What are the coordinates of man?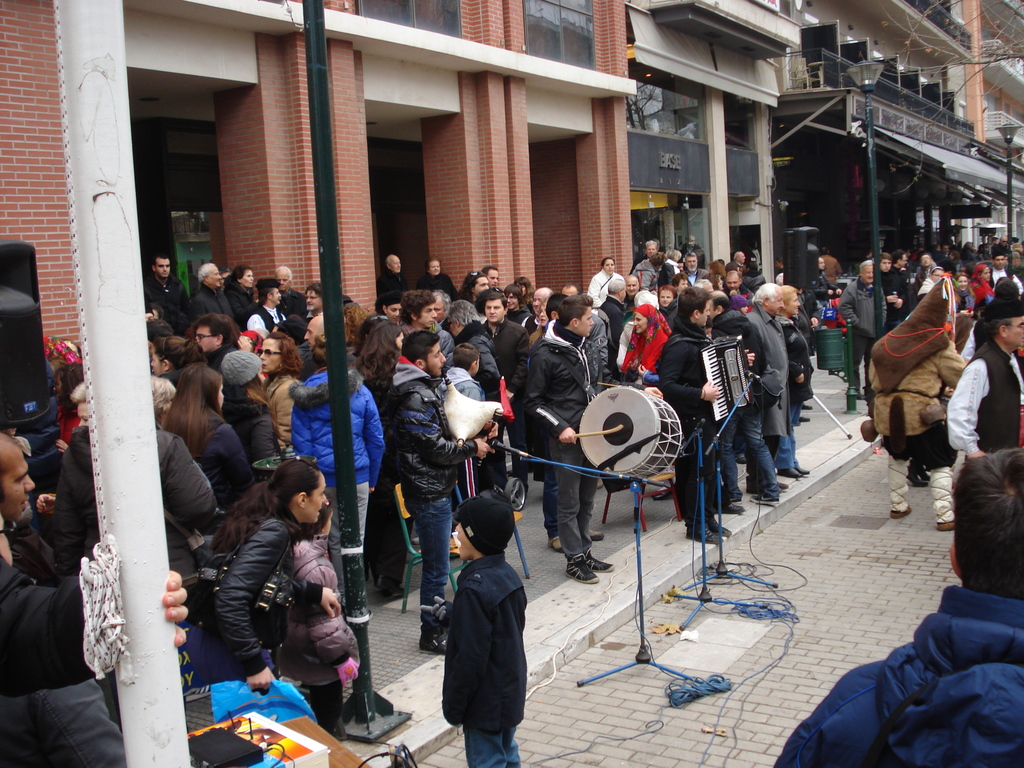
region(892, 253, 908, 319).
